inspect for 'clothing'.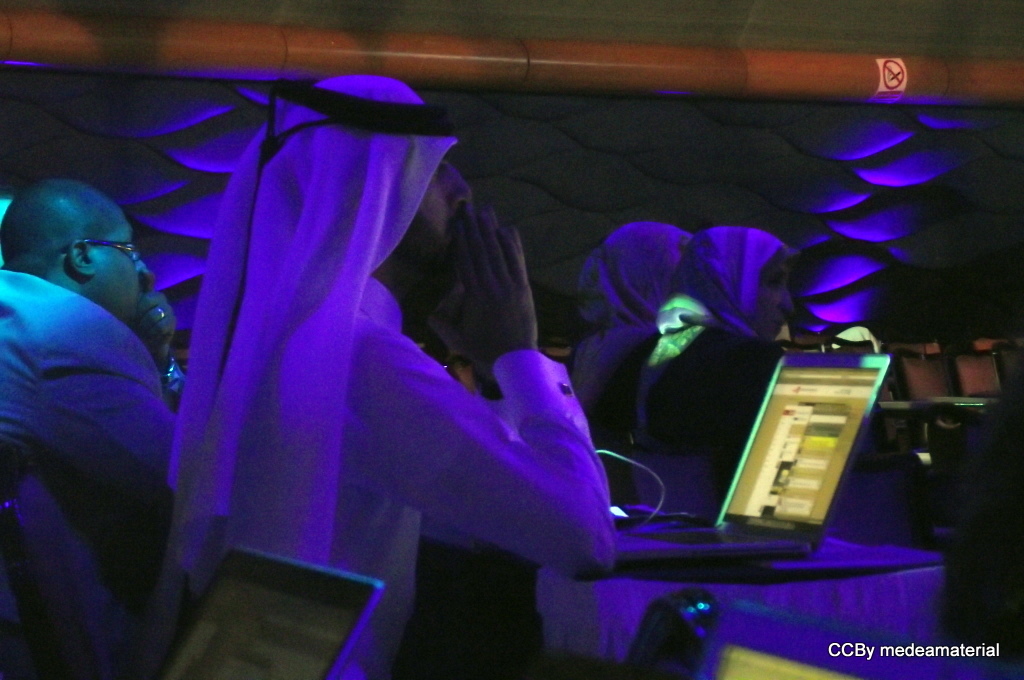
Inspection: bbox=(573, 222, 694, 494).
